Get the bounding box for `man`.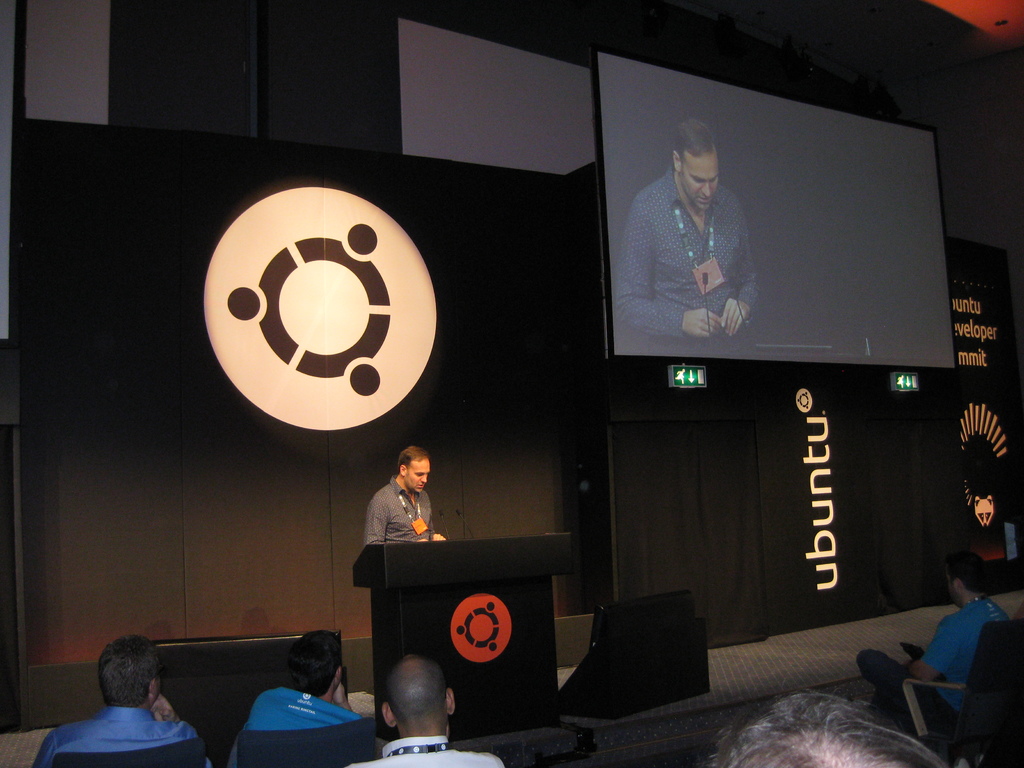
box(31, 643, 223, 767).
